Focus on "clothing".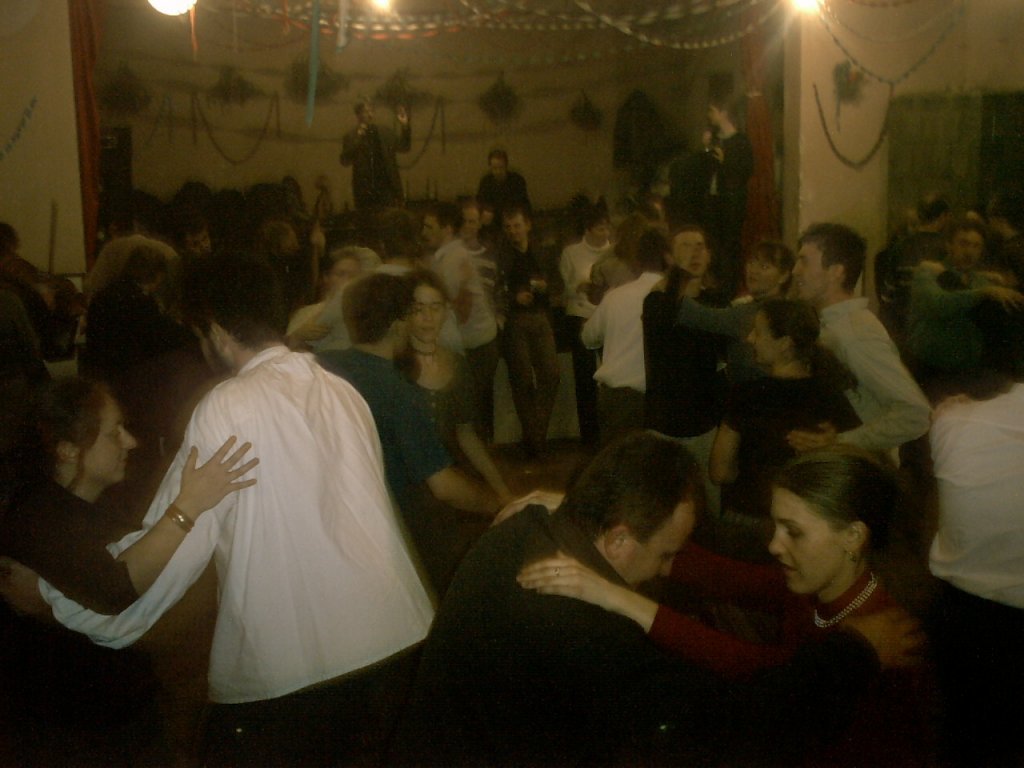
Focused at {"left": 715, "top": 362, "right": 863, "bottom": 524}.
